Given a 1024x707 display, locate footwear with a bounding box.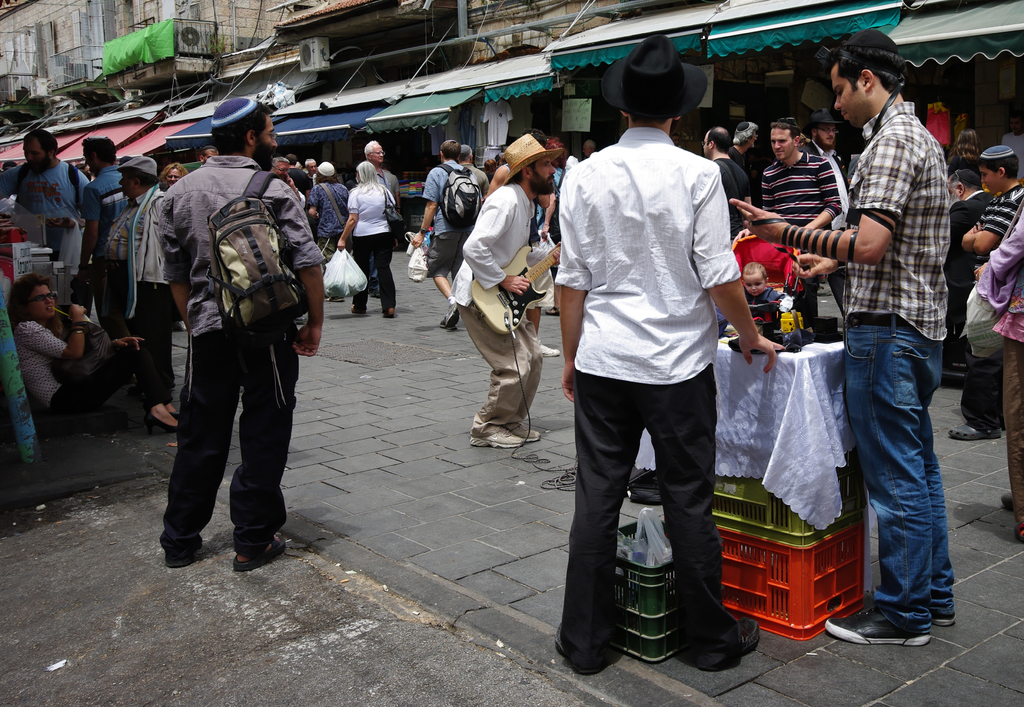
Located: box=[352, 302, 369, 314].
